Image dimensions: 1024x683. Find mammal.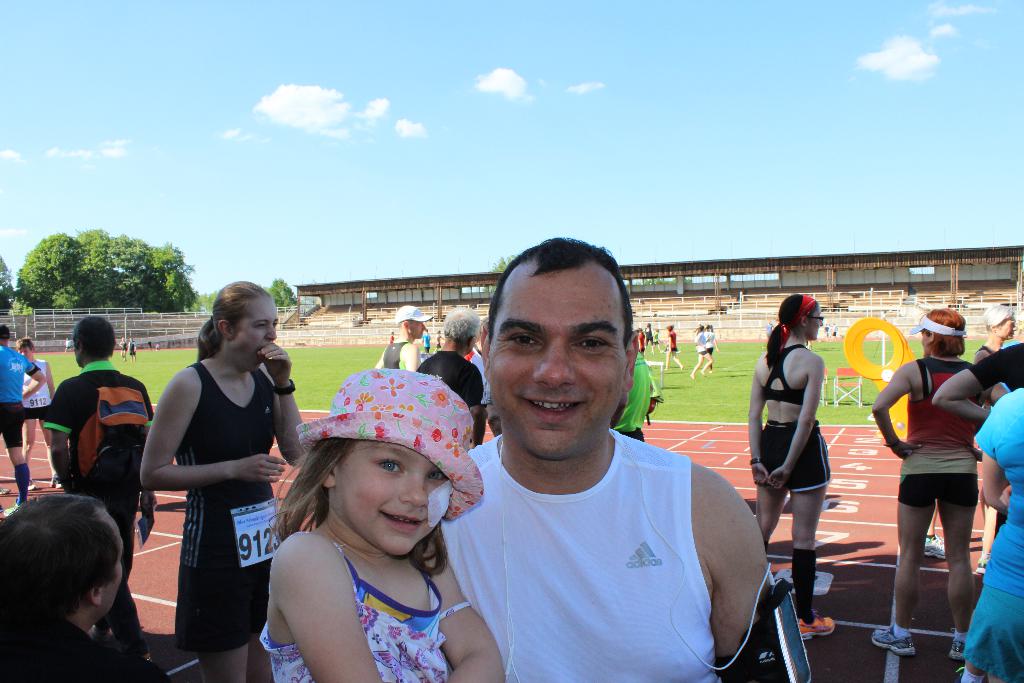
BBox(414, 304, 483, 452).
